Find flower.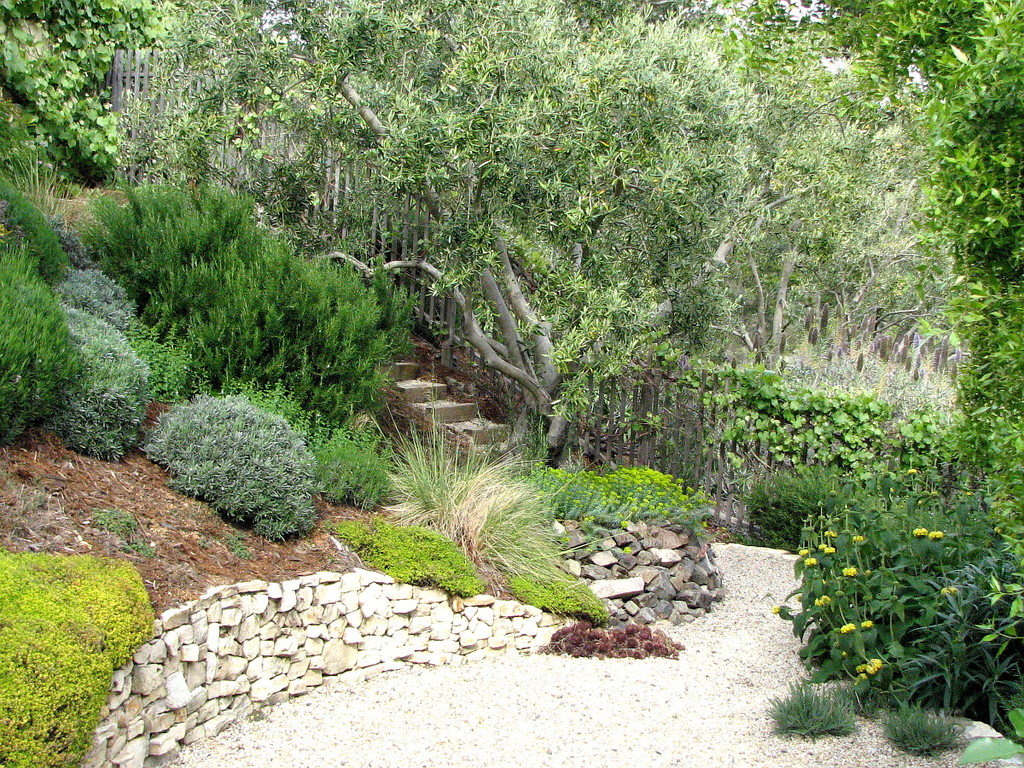
l=859, t=617, r=873, b=632.
